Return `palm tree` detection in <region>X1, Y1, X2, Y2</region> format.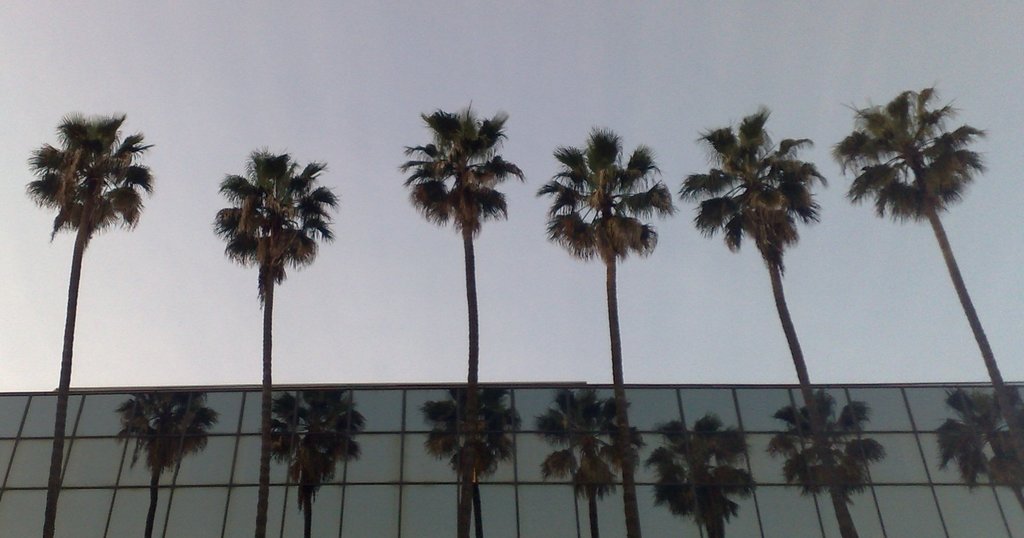
<region>838, 88, 1002, 451</region>.
